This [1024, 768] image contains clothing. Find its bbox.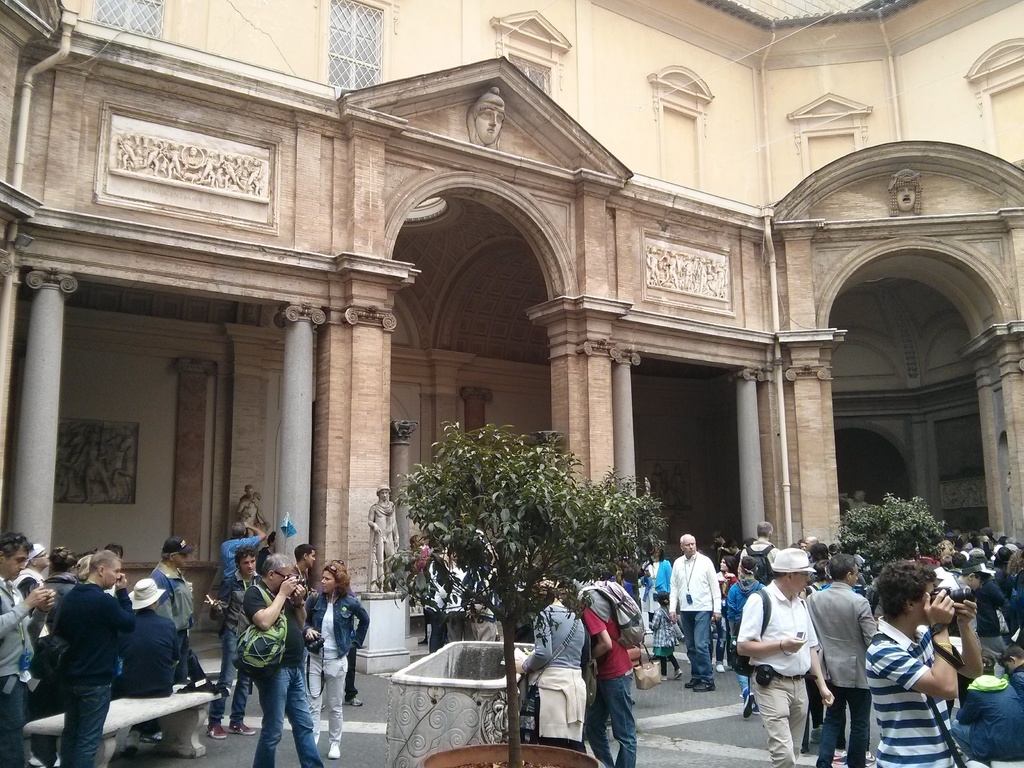
bbox=[653, 609, 682, 675].
